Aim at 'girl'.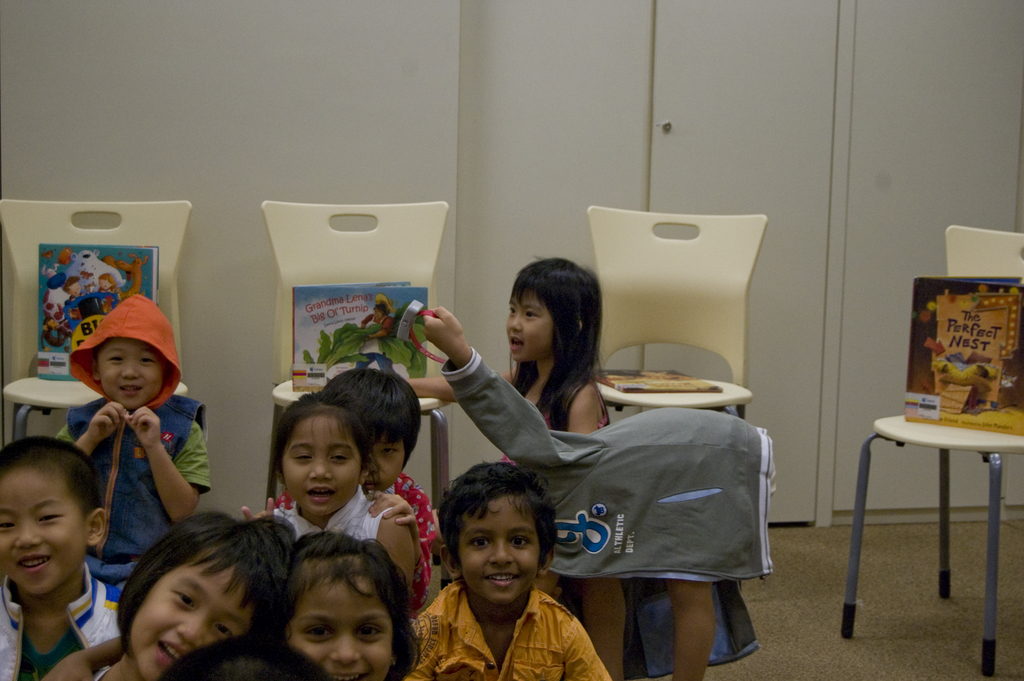
Aimed at (left=236, top=392, right=415, bottom=604).
